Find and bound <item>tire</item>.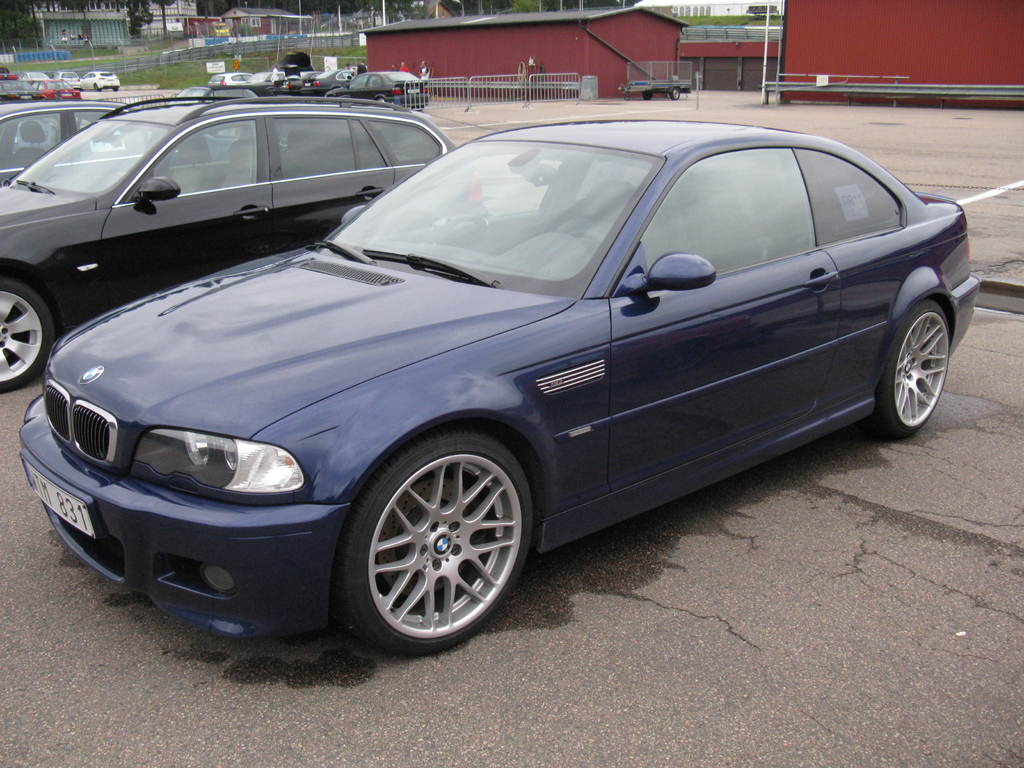
Bound: [643, 89, 650, 101].
